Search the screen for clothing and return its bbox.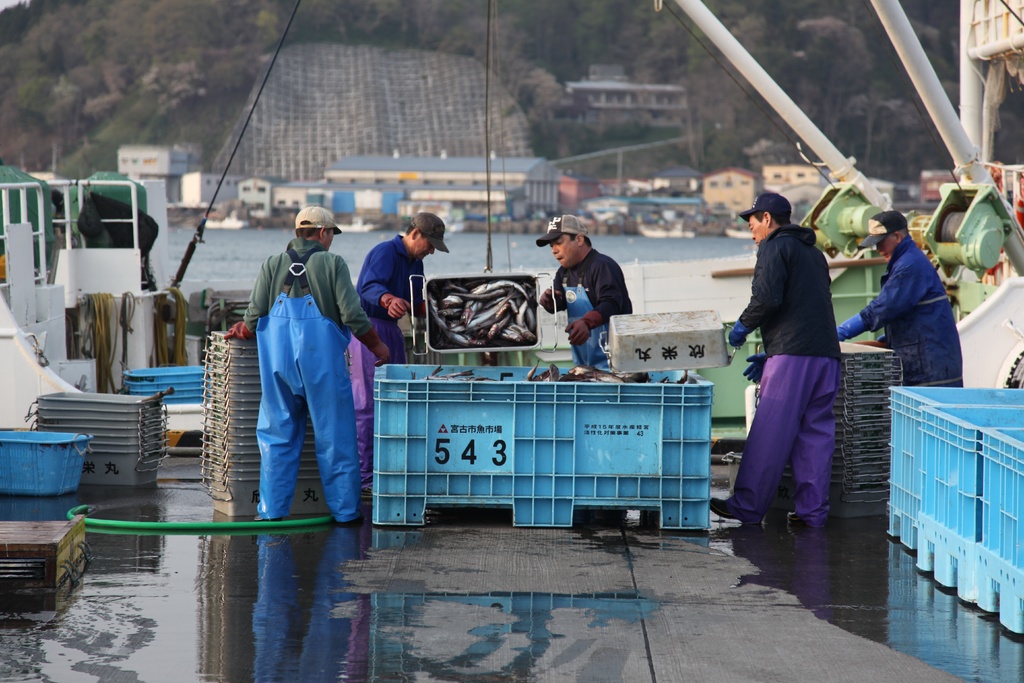
Found: (238, 206, 365, 538).
